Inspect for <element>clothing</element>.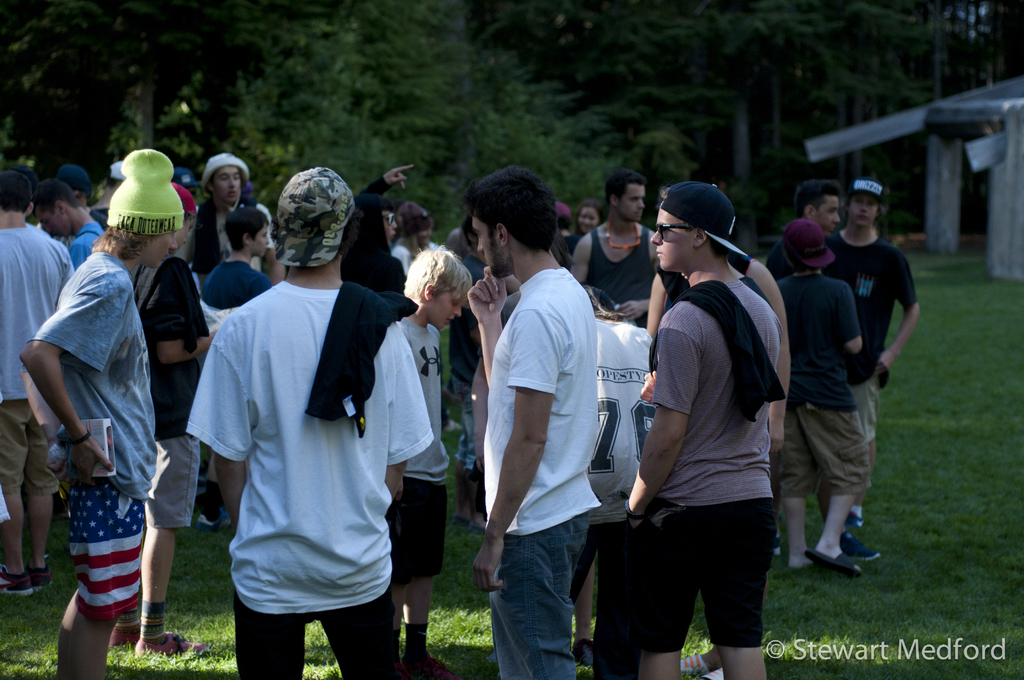
Inspection: bbox=(658, 256, 767, 307).
